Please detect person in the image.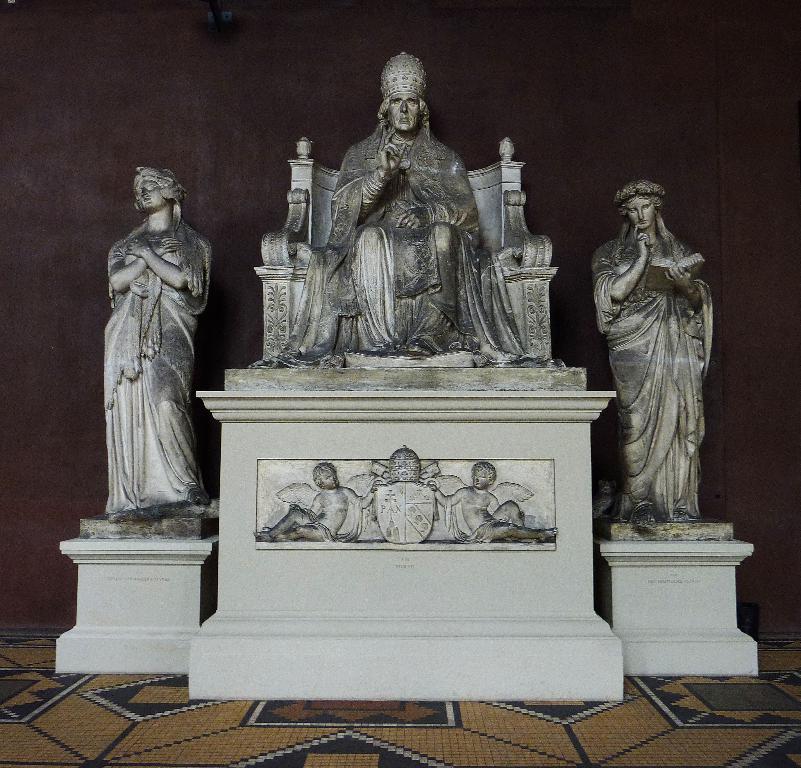
{"x1": 253, "y1": 462, "x2": 379, "y2": 543}.
